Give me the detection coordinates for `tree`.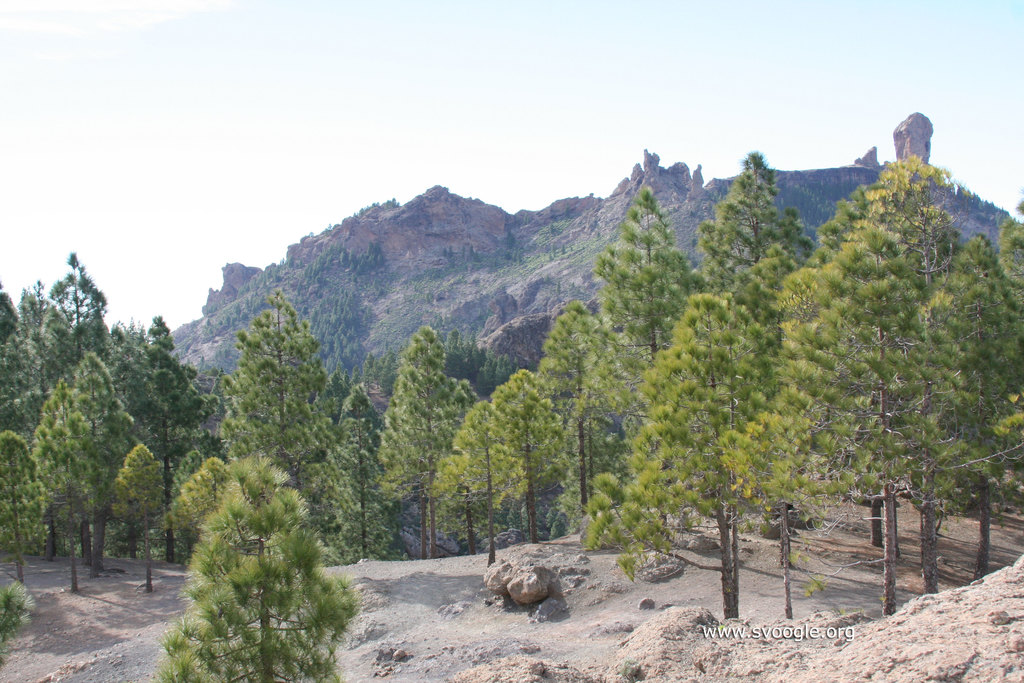
[left=166, top=438, right=353, bottom=666].
